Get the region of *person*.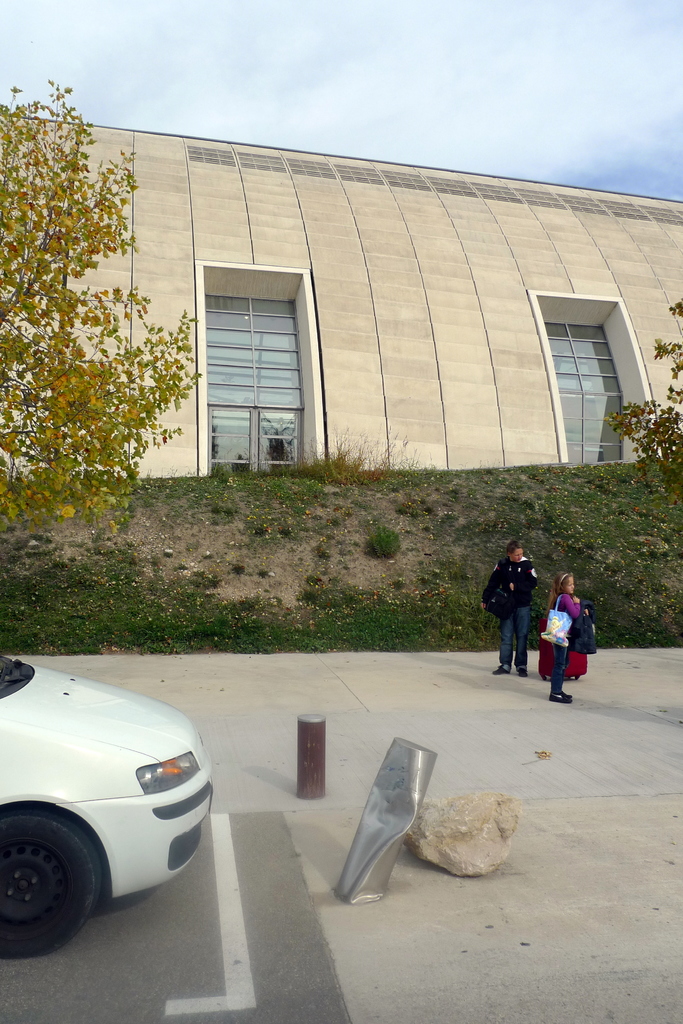
bbox=(538, 569, 590, 702).
